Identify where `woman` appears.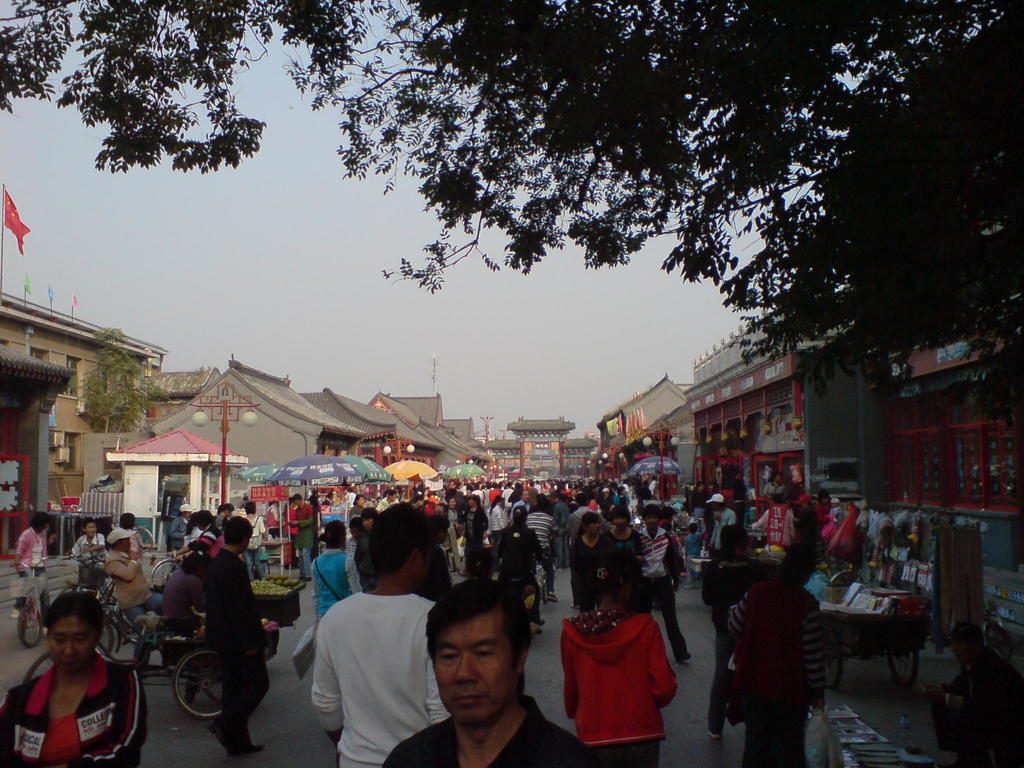
Appears at Rect(349, 490, 366, 518).
